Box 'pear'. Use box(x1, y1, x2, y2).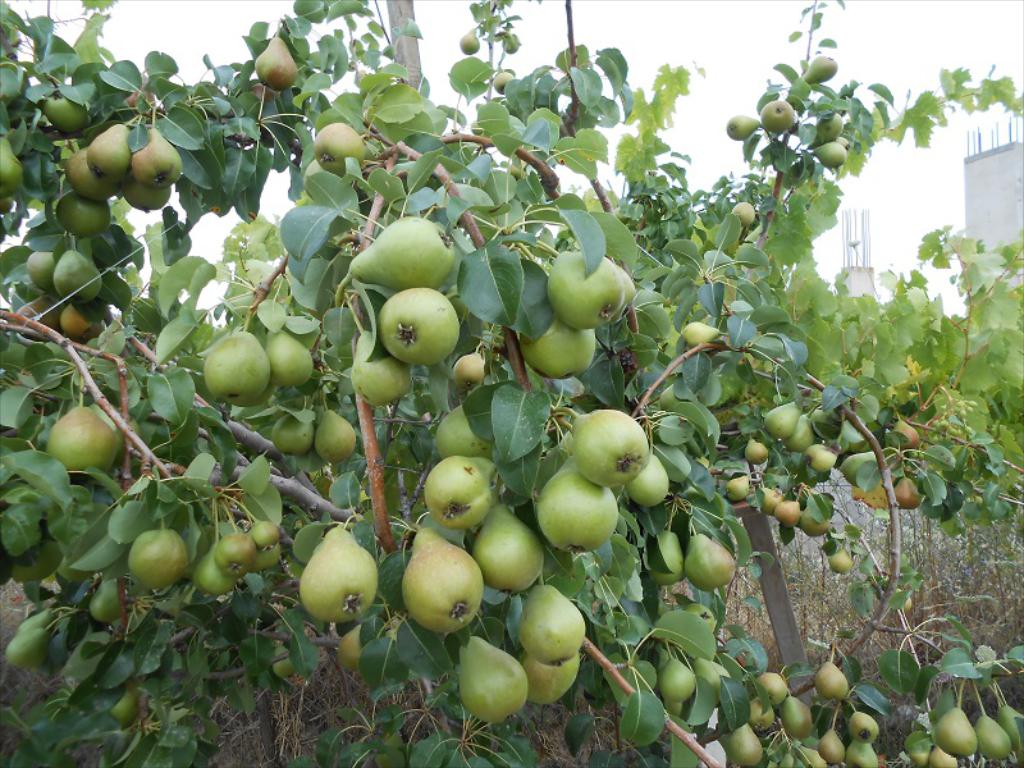
box(420, 454, 503, 532).
